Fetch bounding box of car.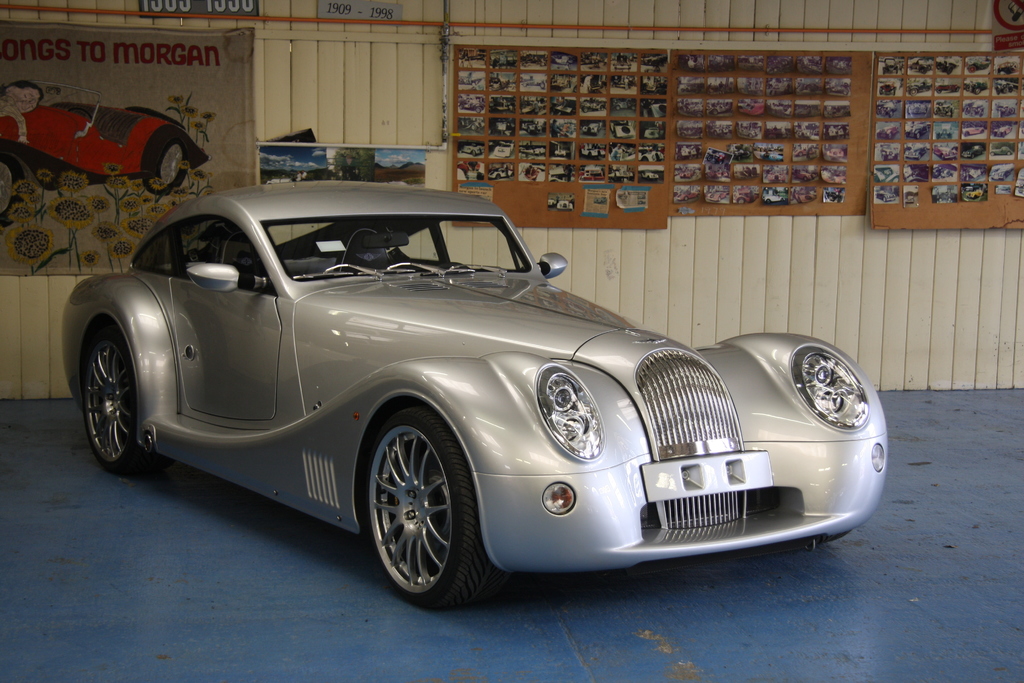
Bbox: crop(60, 181, 890, 611).
